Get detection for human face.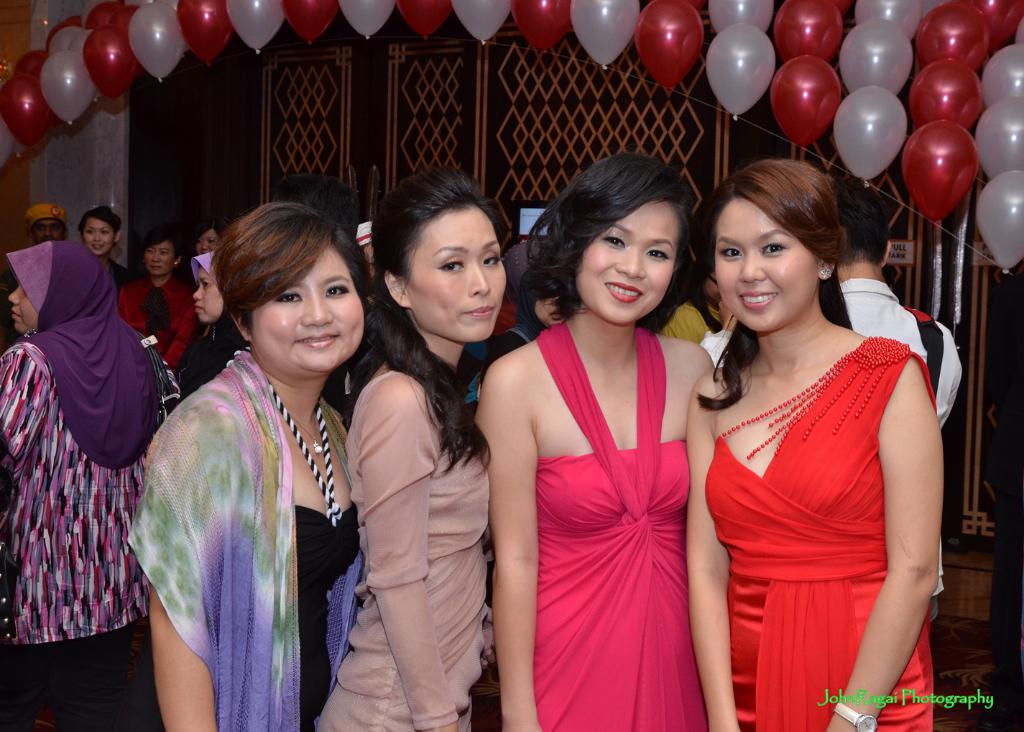
Detection: x1=252, y1=246, x2=363, y2=369.
